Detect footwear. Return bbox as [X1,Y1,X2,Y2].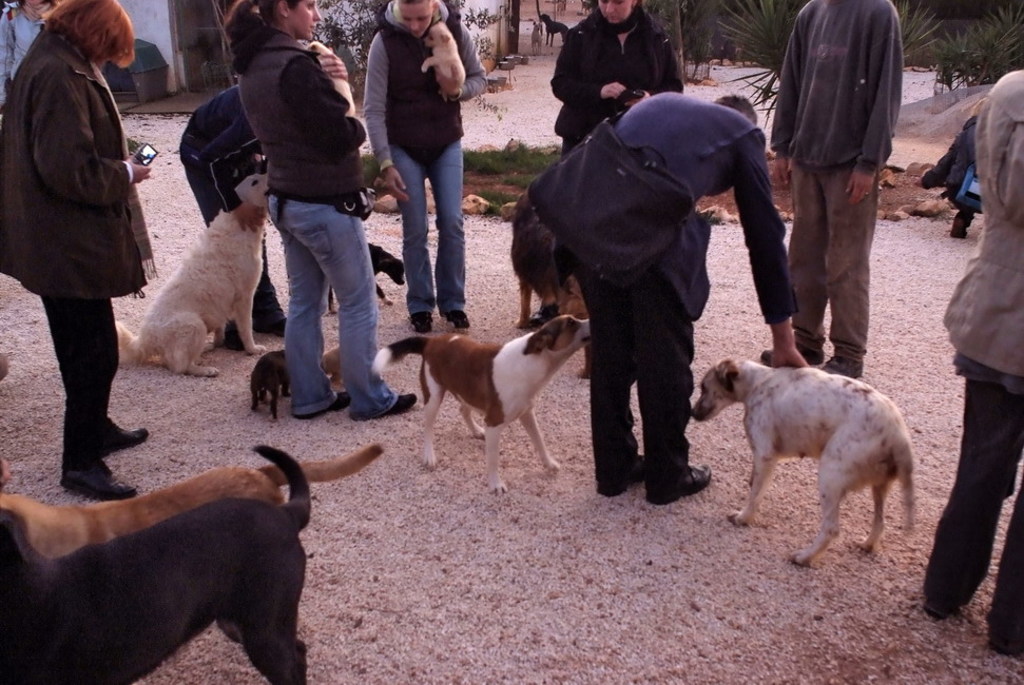
[655,466,710,506].
